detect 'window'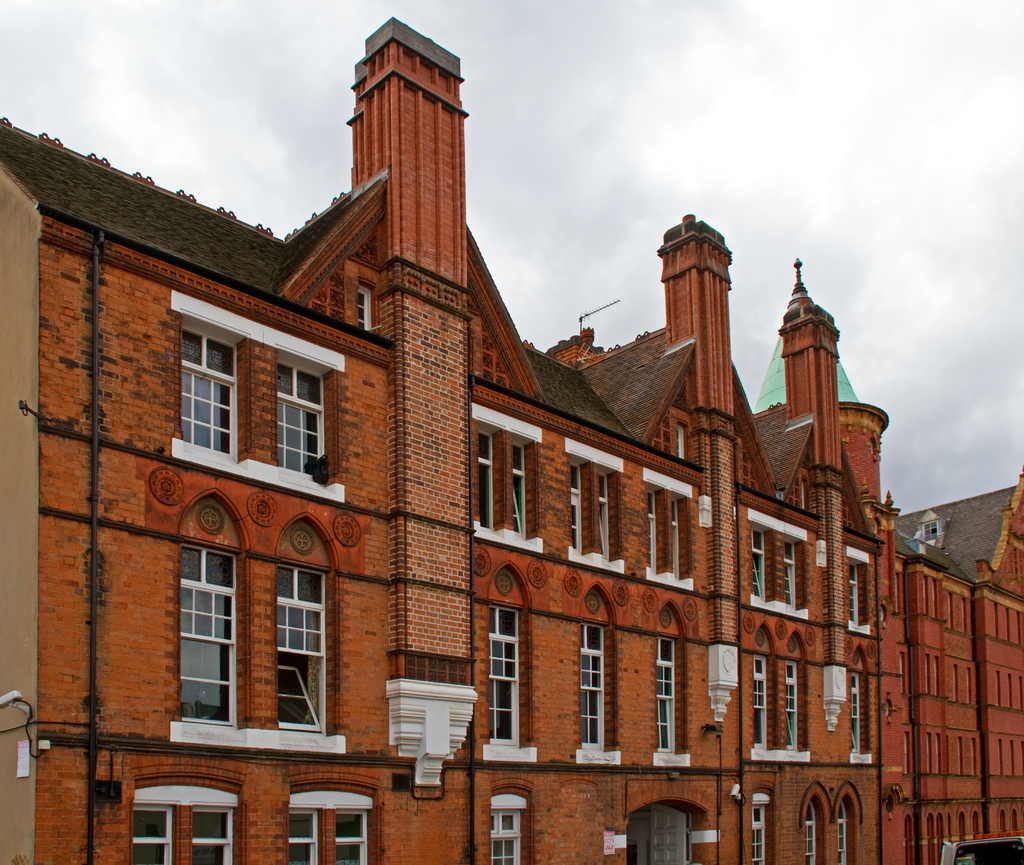
bbox=(924, 732, 927, 772)
